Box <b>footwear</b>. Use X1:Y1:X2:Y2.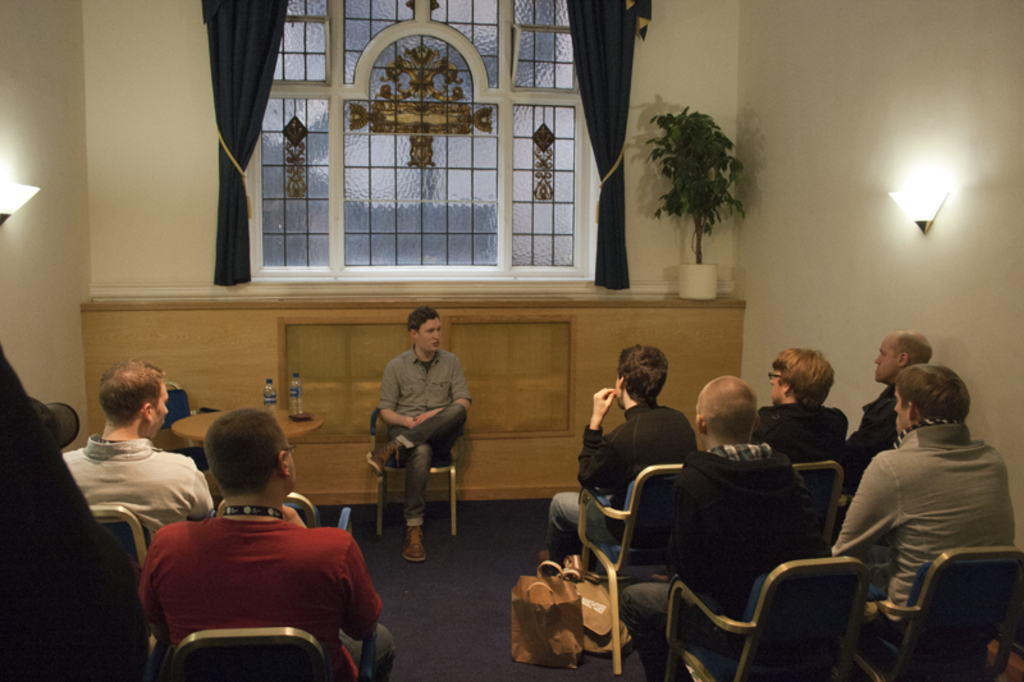
366:449:384:475.
